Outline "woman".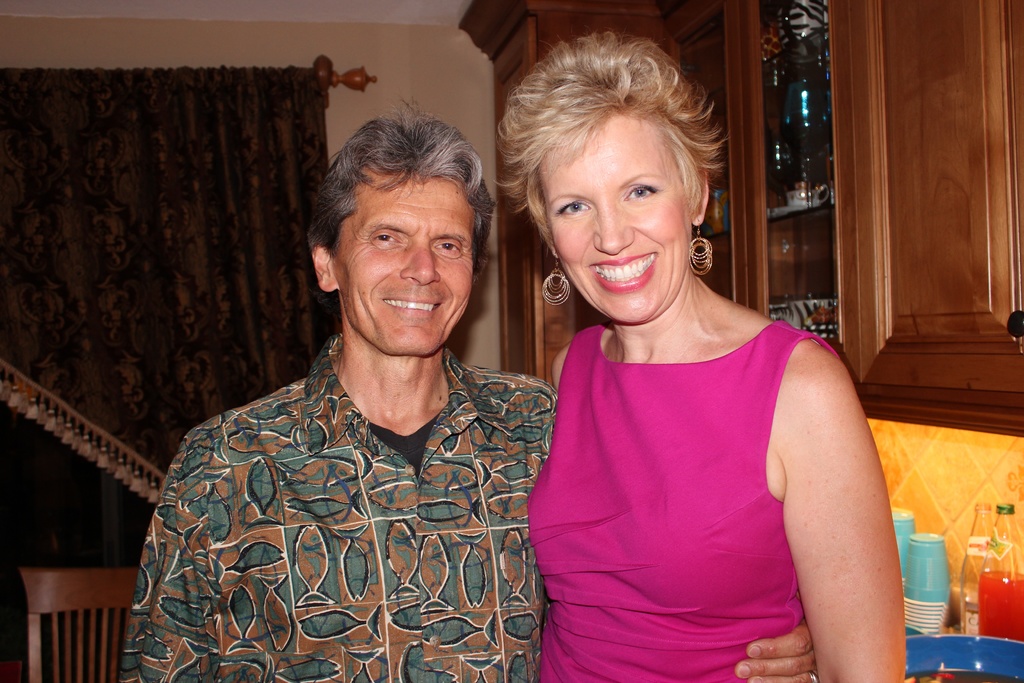
Outline: Rect(500, 45, 875, 670).
